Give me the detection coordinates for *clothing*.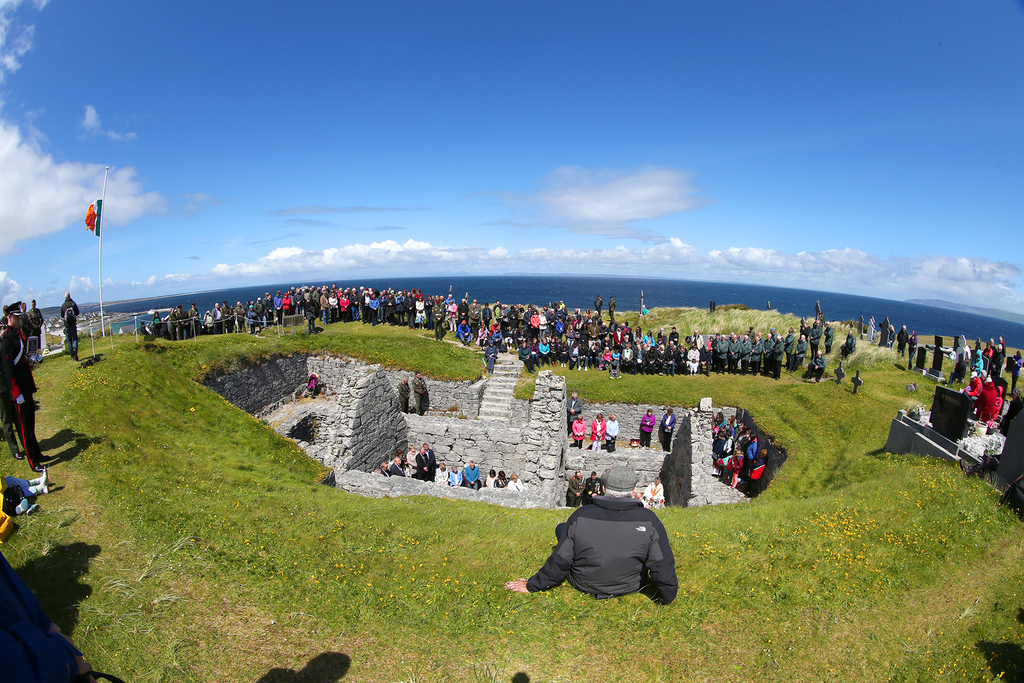
(977,376,1007,425).
